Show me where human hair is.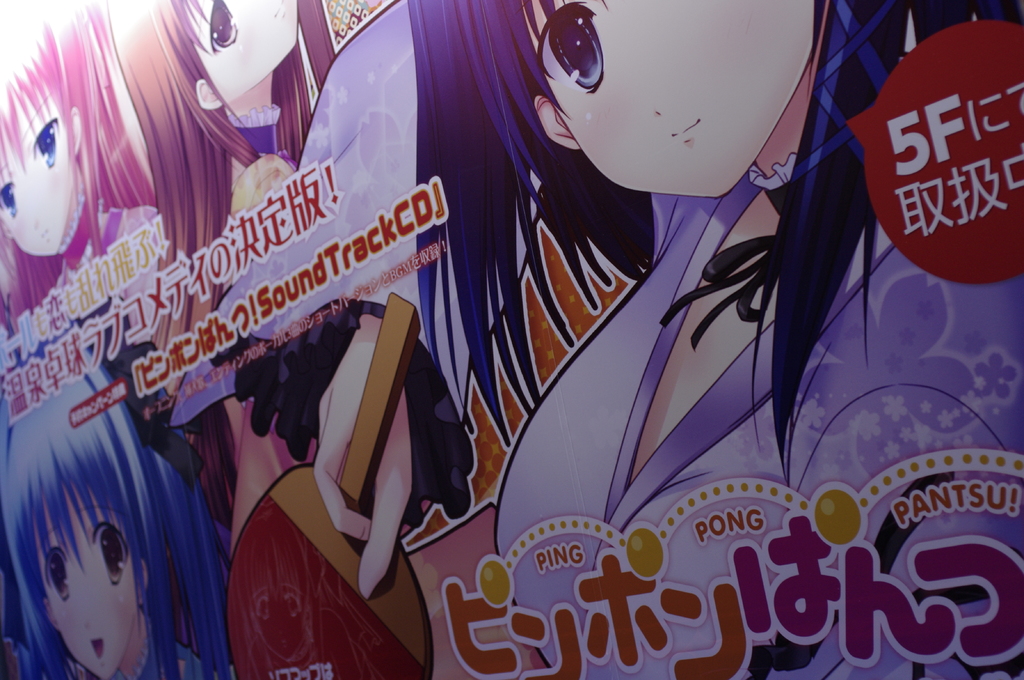
human hair is at box(408, 0, 1023, 486).
